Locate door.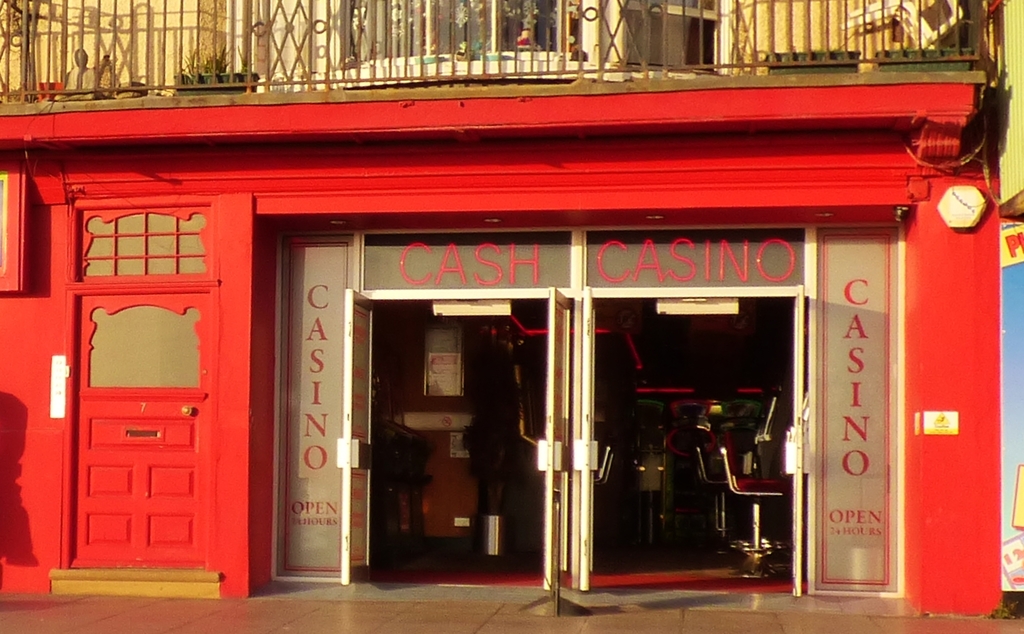
Bounding box: crop(336, 289, 567, 593).
